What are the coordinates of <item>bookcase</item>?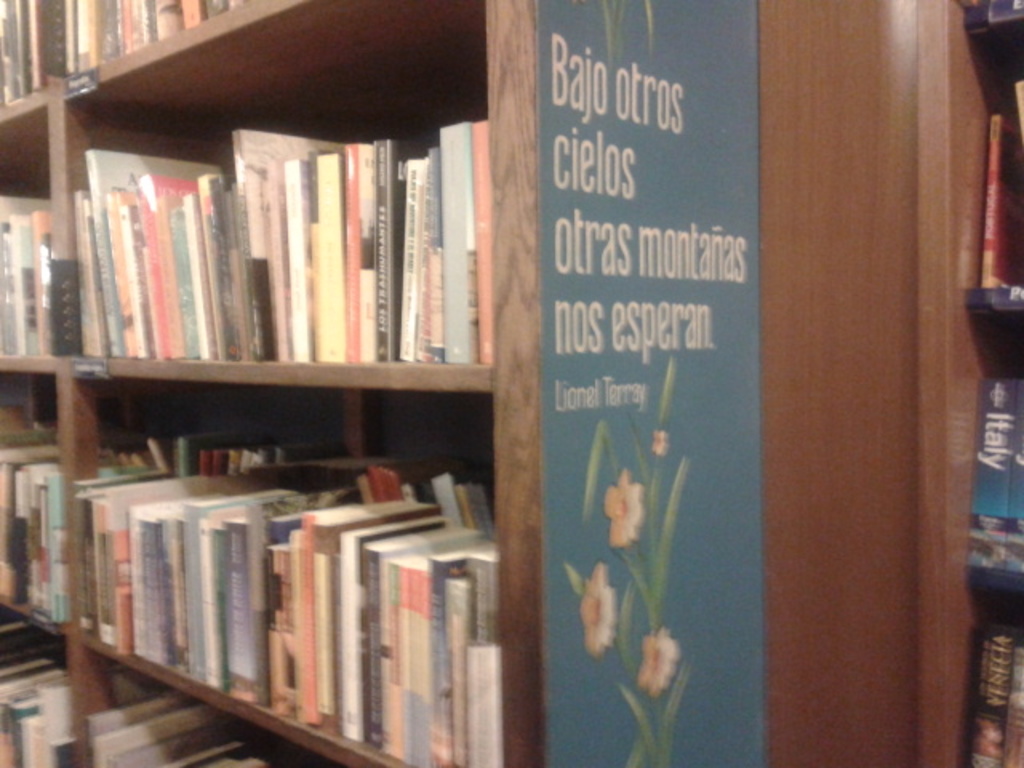
box=[32, 10, 730, 767].
